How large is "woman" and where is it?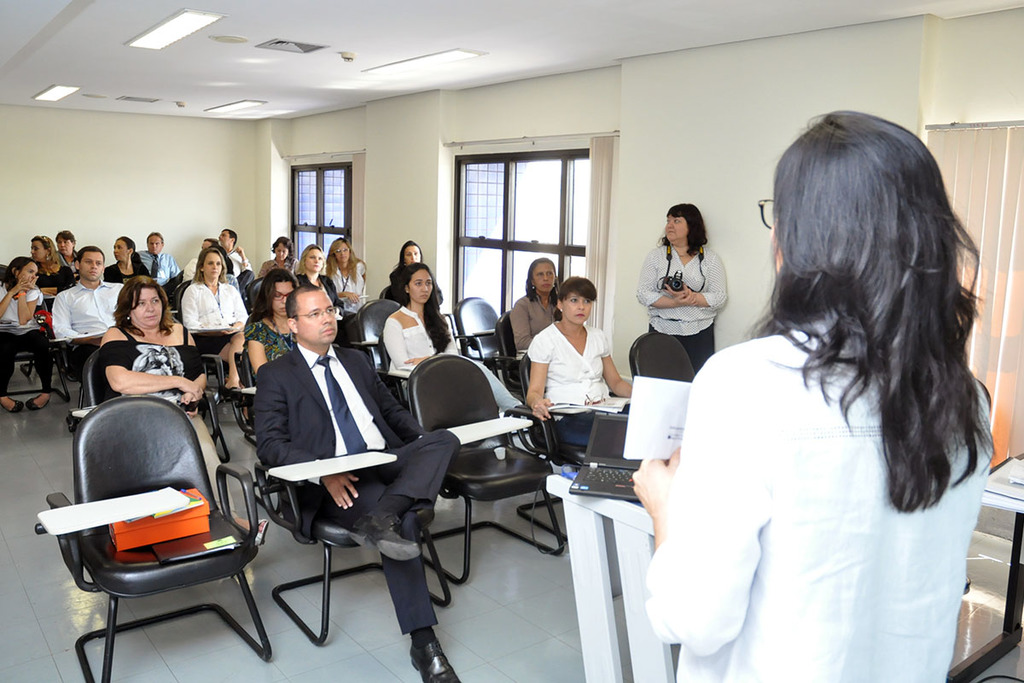
Bounding box: detection(250, 267, 304, 386).
